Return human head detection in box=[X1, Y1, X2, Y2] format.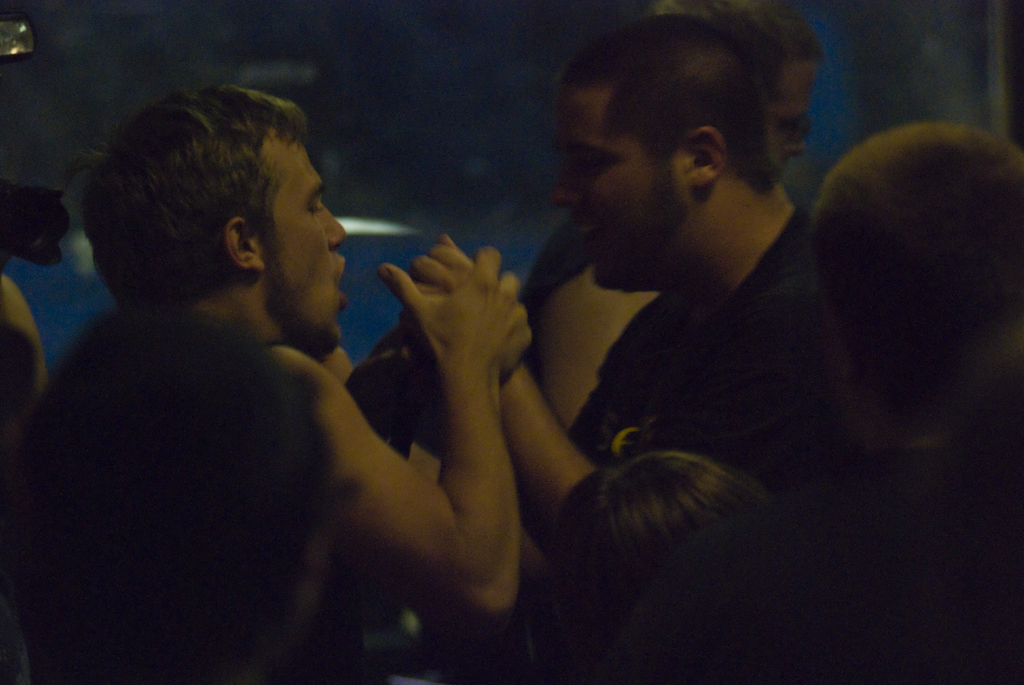
box=[94, 72, 330, 334].
